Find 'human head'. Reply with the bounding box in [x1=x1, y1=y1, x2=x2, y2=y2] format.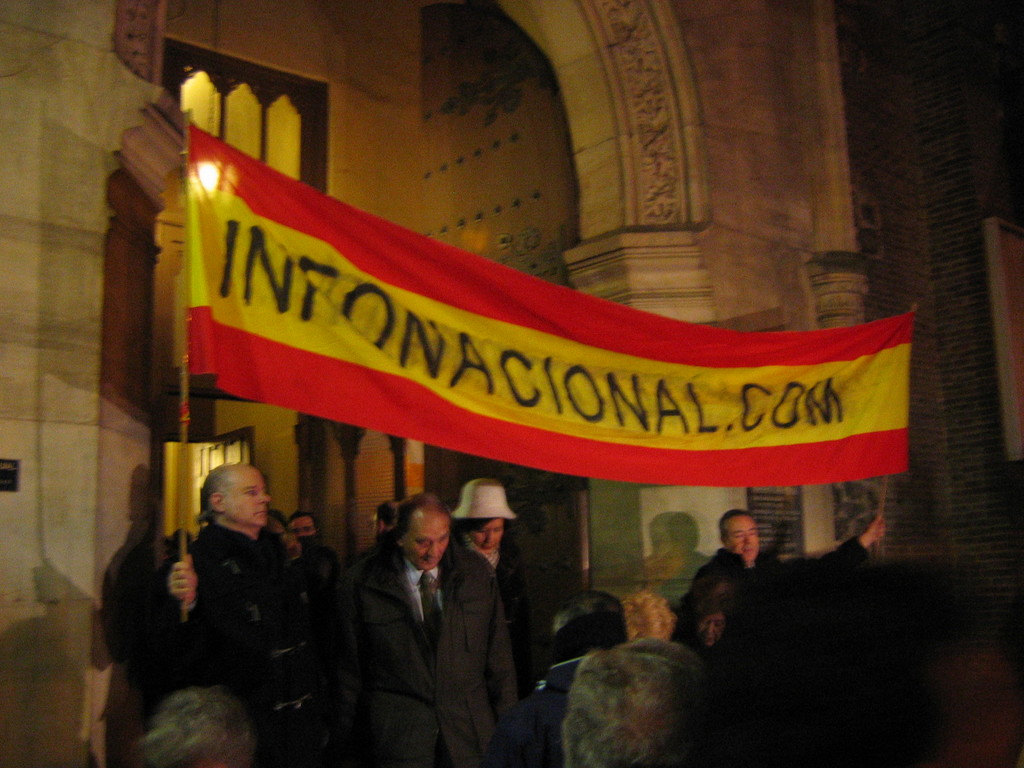
[x1=561, y1=647, x2=717, y2=767].
